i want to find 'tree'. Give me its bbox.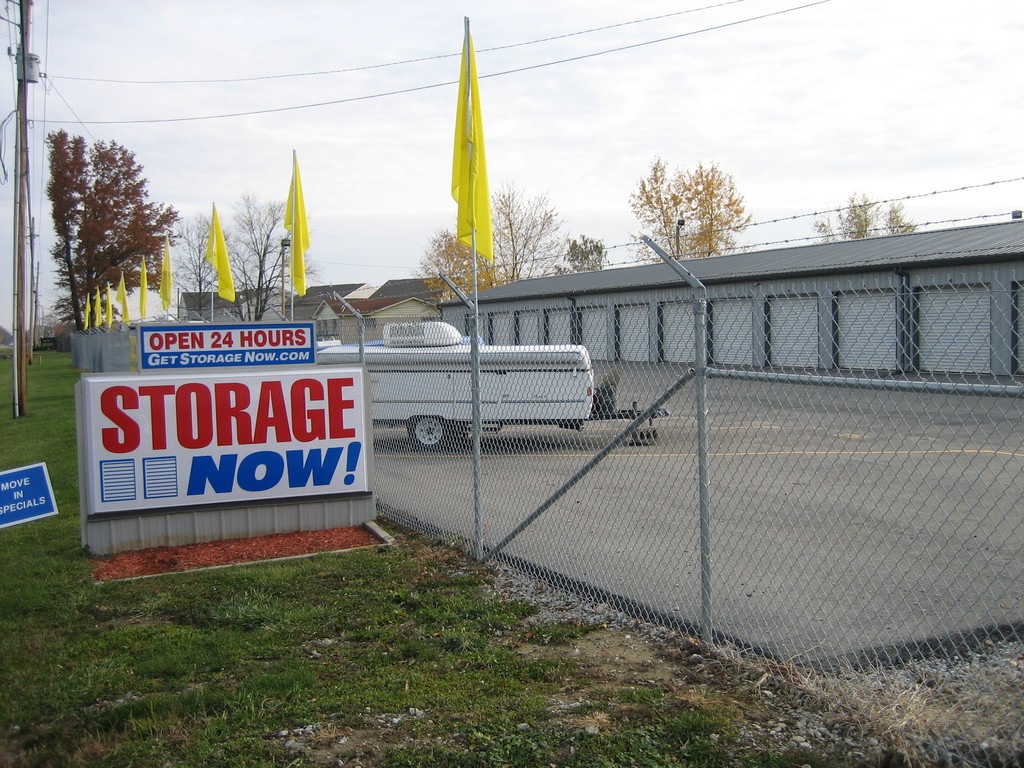
box(45, 125, 84, 337).
